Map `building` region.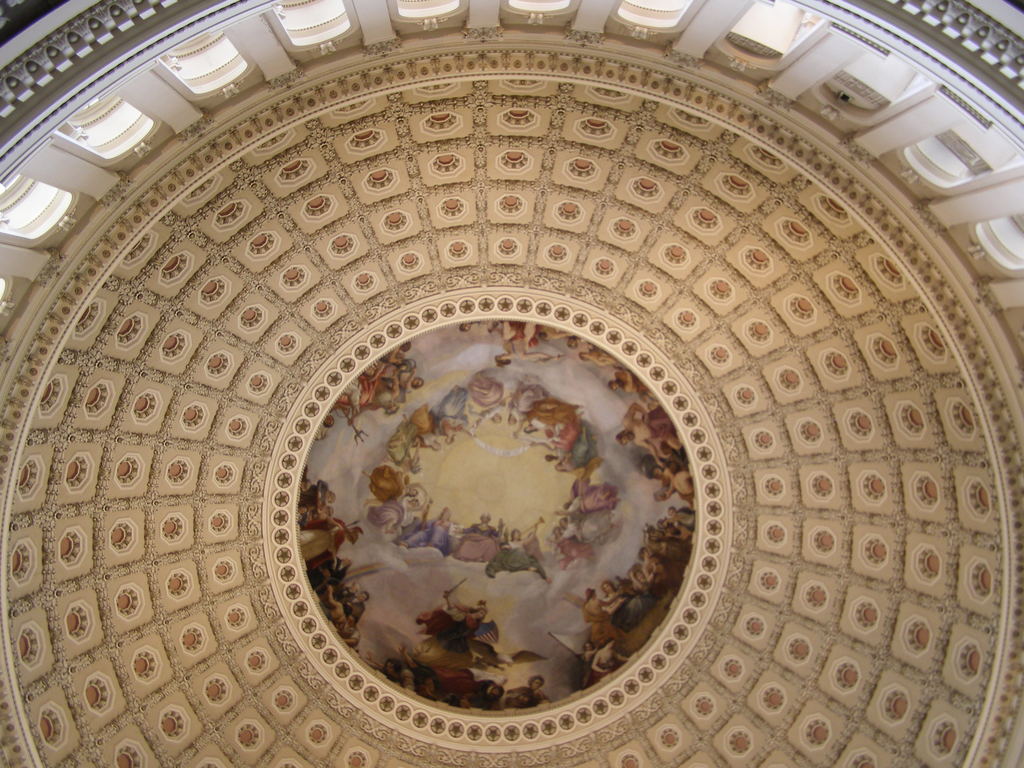
Mapped to [0,0,1018,767].
